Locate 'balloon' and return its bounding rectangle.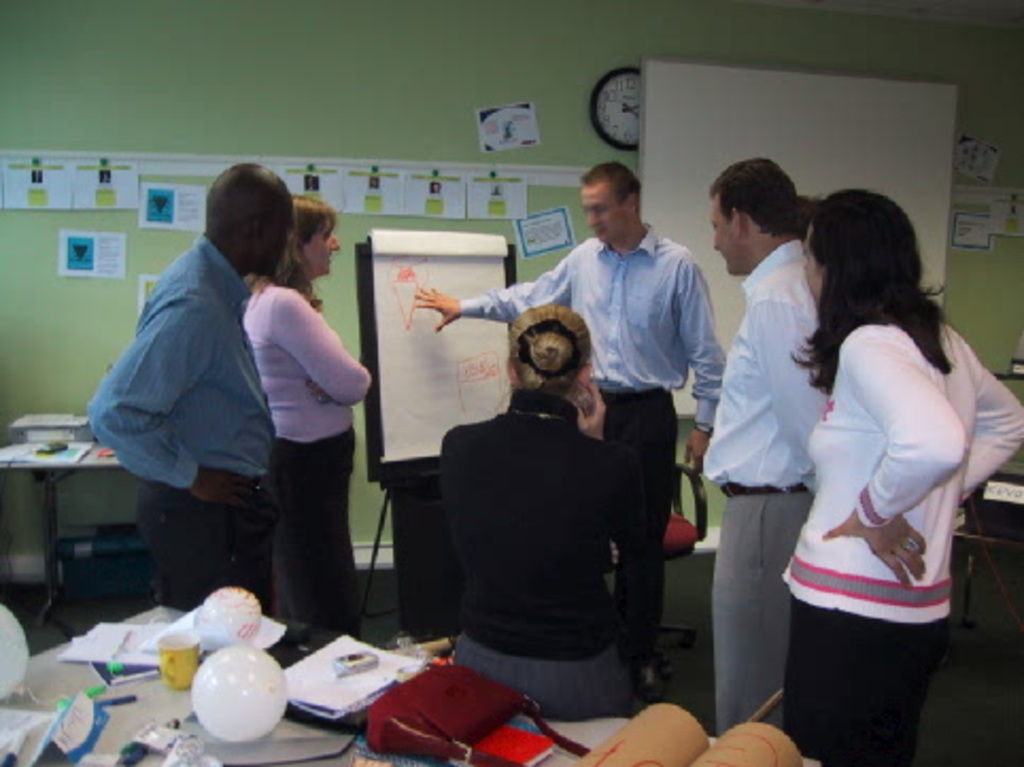
{"left": 185, "top": 580, "right": 261, "bottom": 659}.
